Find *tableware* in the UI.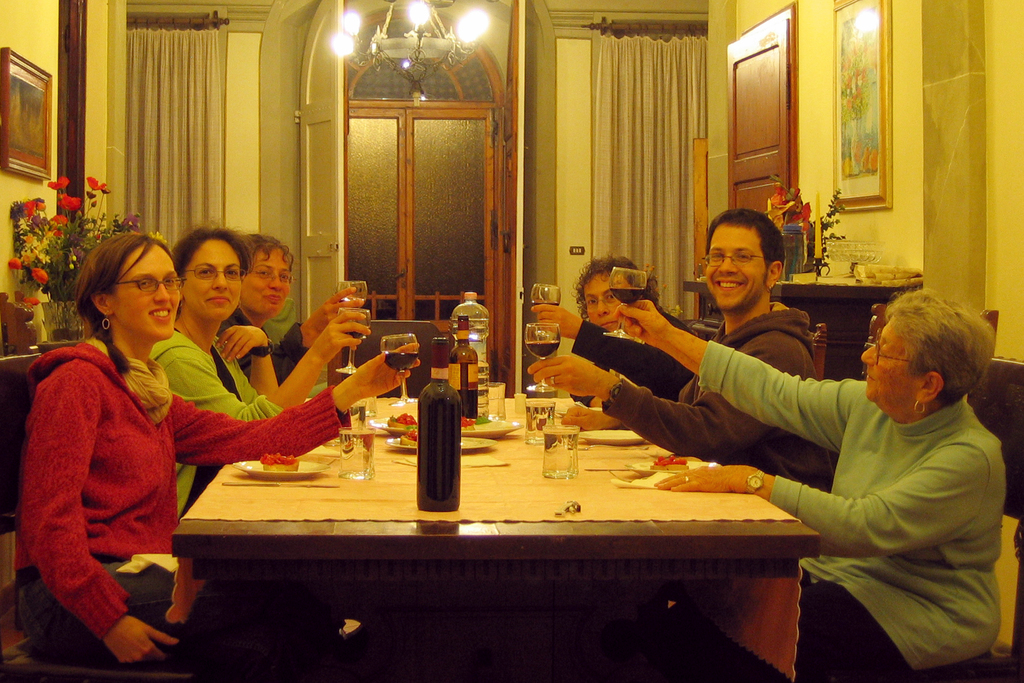
UI element at l=383, t=432, r=495, b=452.
